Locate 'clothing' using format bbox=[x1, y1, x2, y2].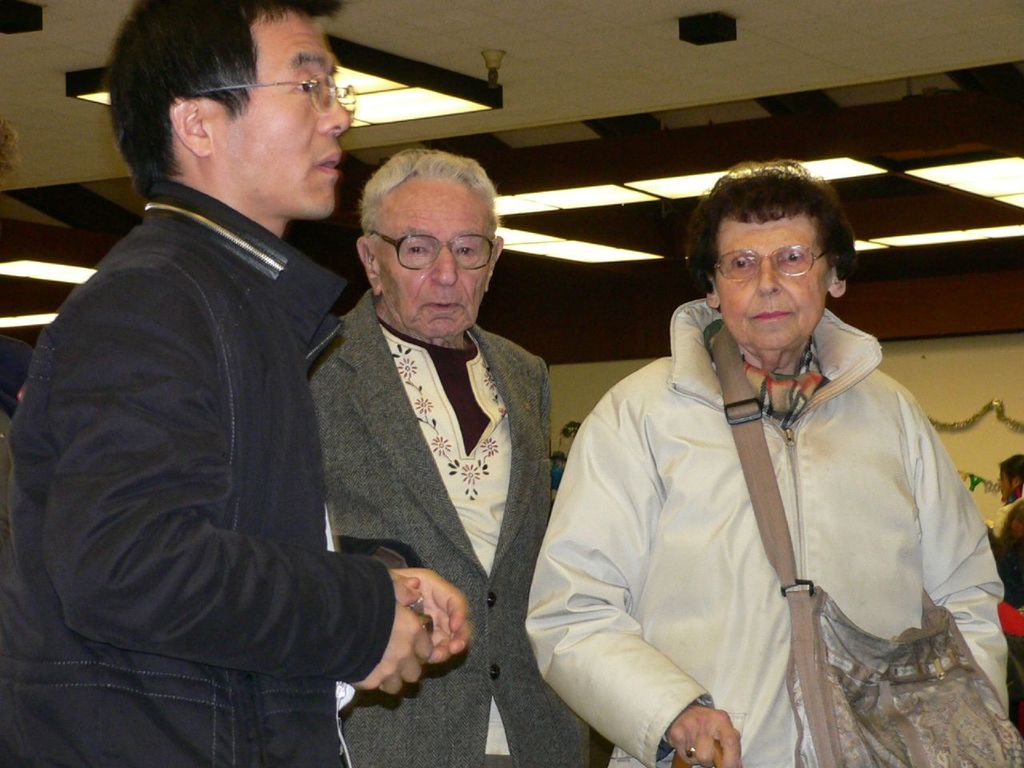
bbox=[309, 294, 593, 767].
